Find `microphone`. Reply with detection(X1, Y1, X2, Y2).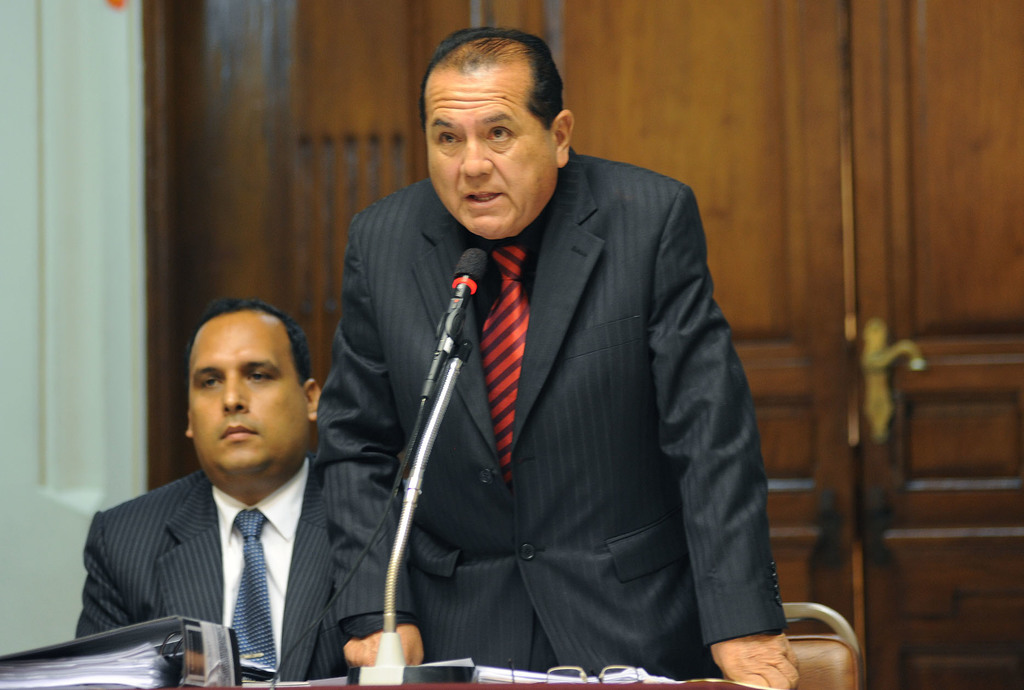
detection(455, 247, 484, 305).
